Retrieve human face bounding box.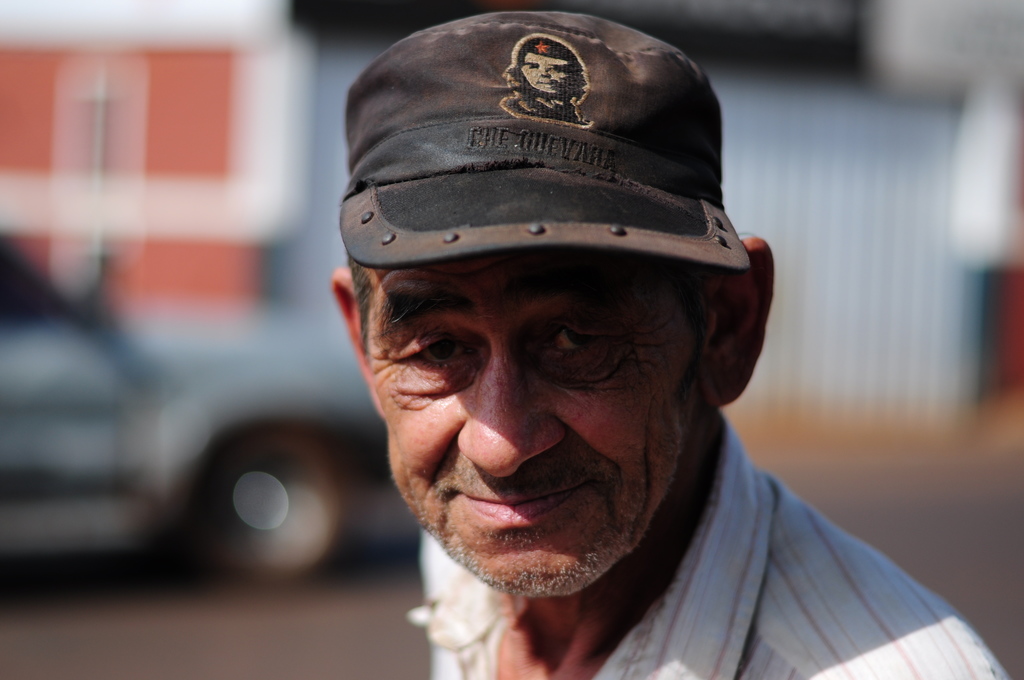
Bounding box: box(364, 245, 707, 597).
